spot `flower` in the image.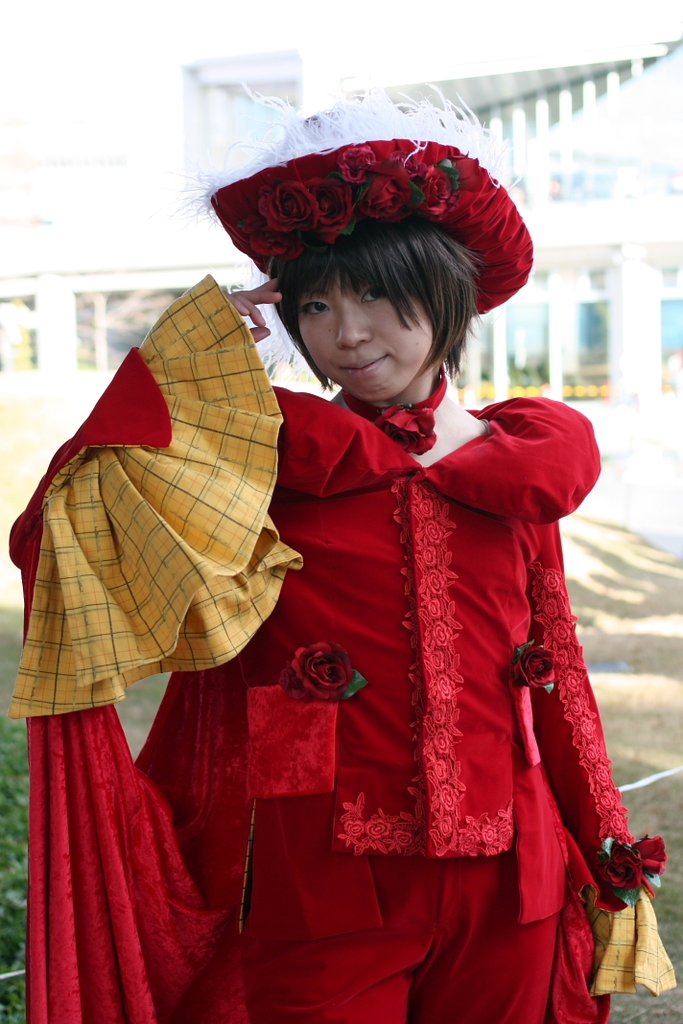
`flower` found at [left=278, top=636, right=365, bottom=700].
